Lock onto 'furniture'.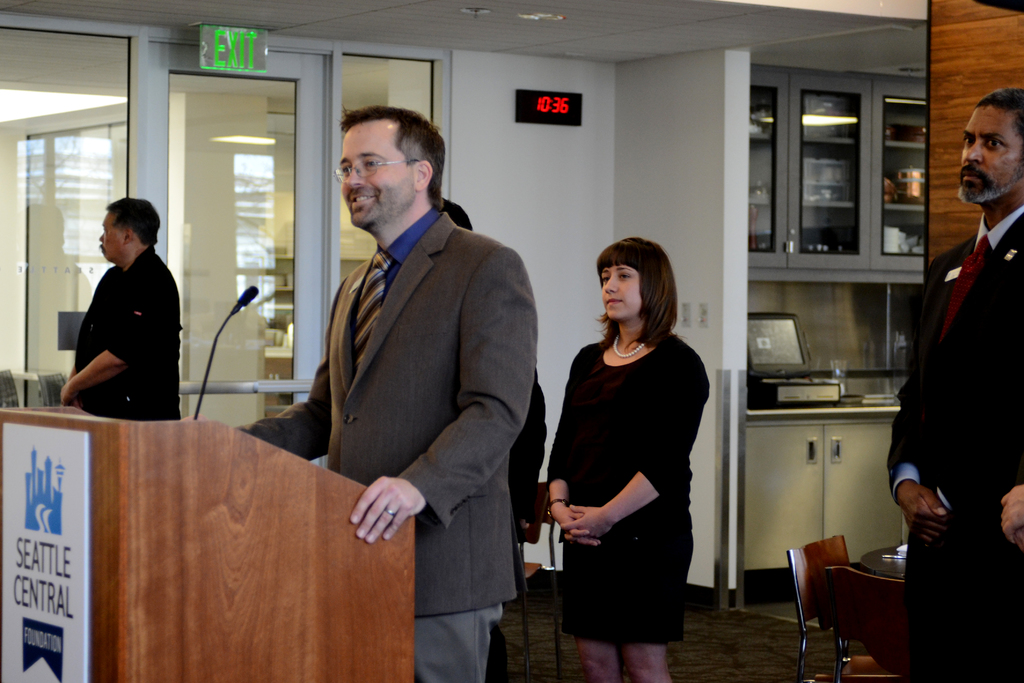
Locked: 825 562 911 682.
